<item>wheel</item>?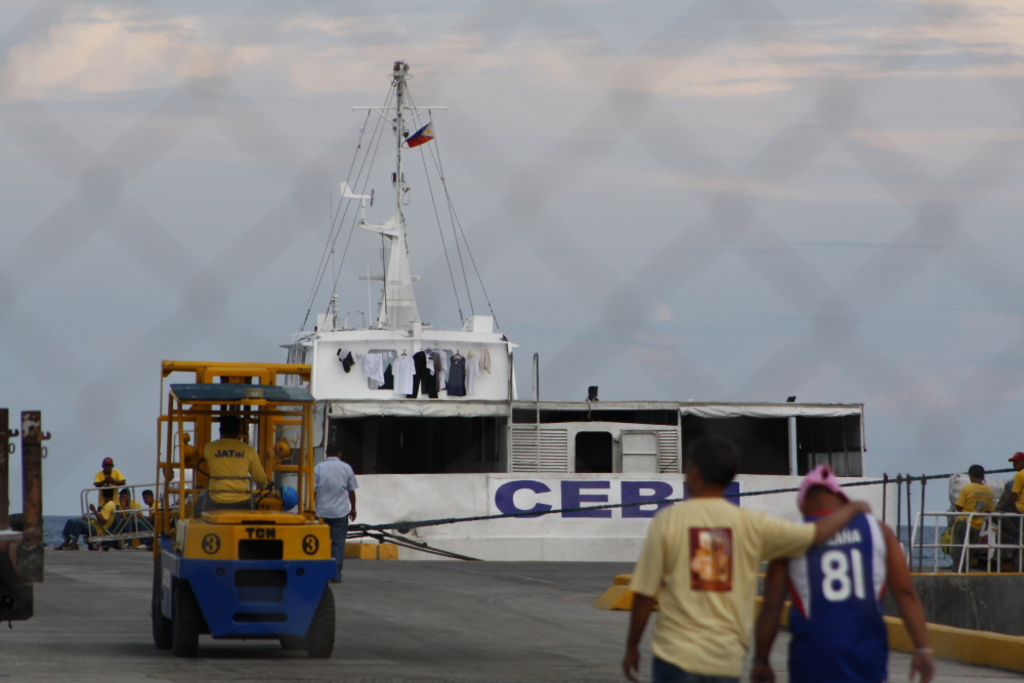
locate(283, 629, 304, 653)
